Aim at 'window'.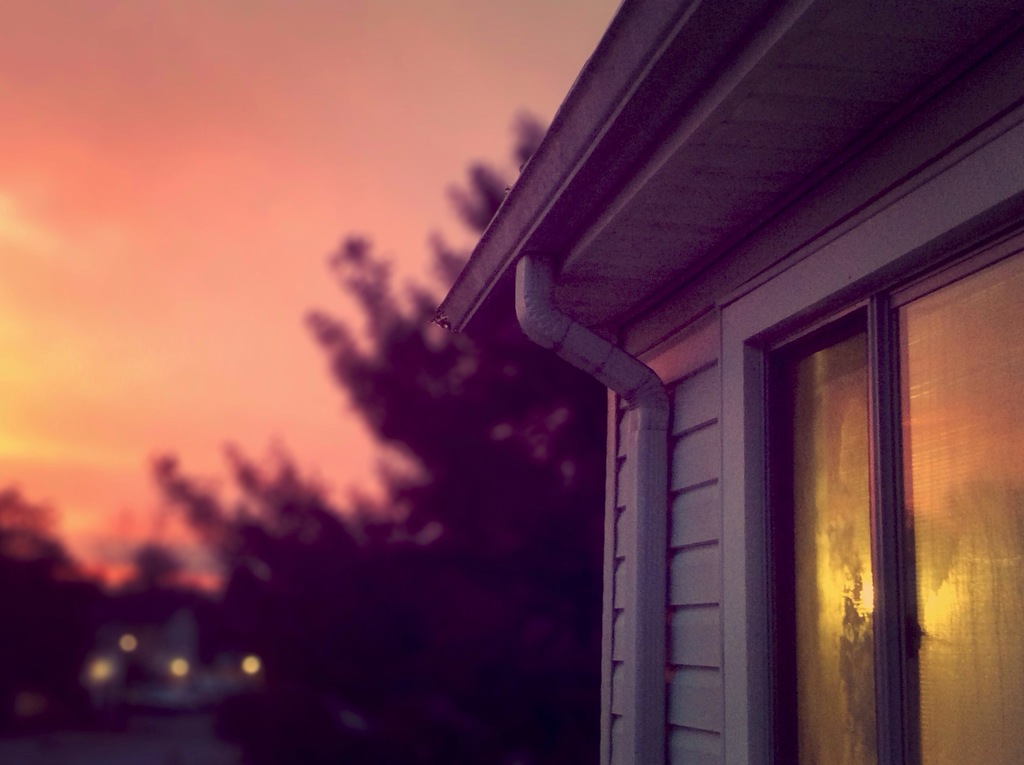
Aimed at [x1=753, y1=290, x2=889, y2=764].
